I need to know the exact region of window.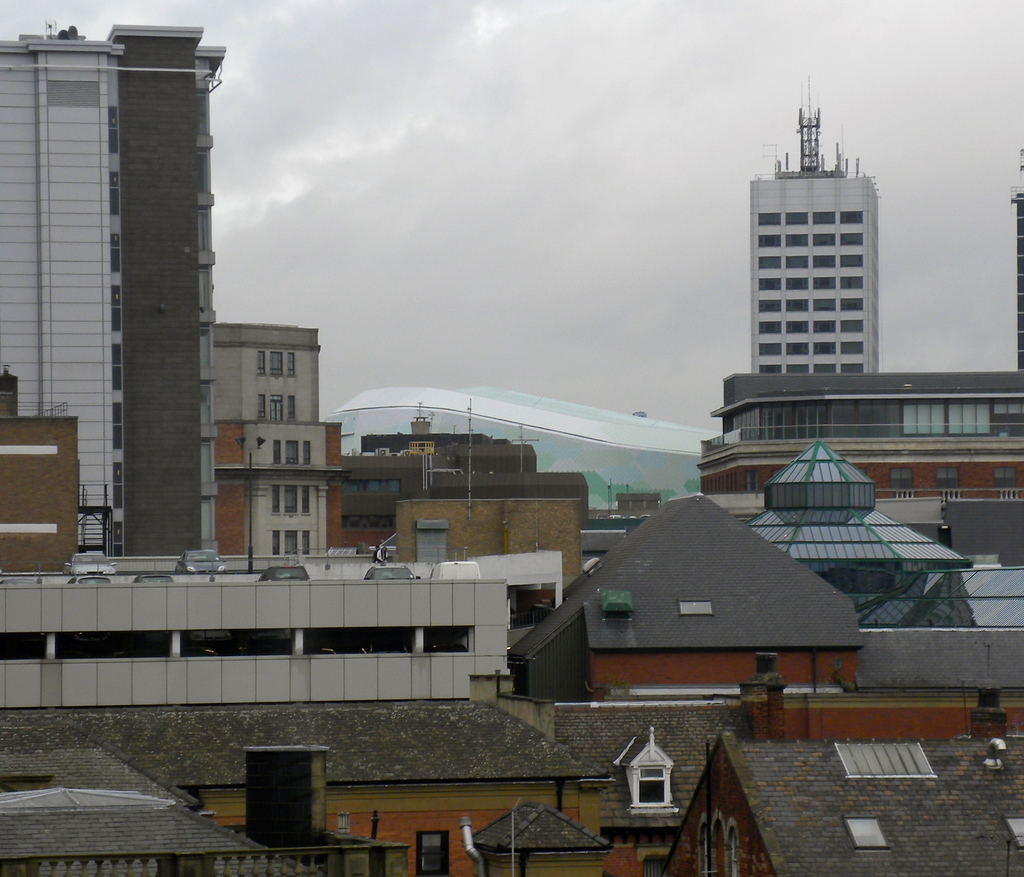
Region: [284, 438, 301, 469].
